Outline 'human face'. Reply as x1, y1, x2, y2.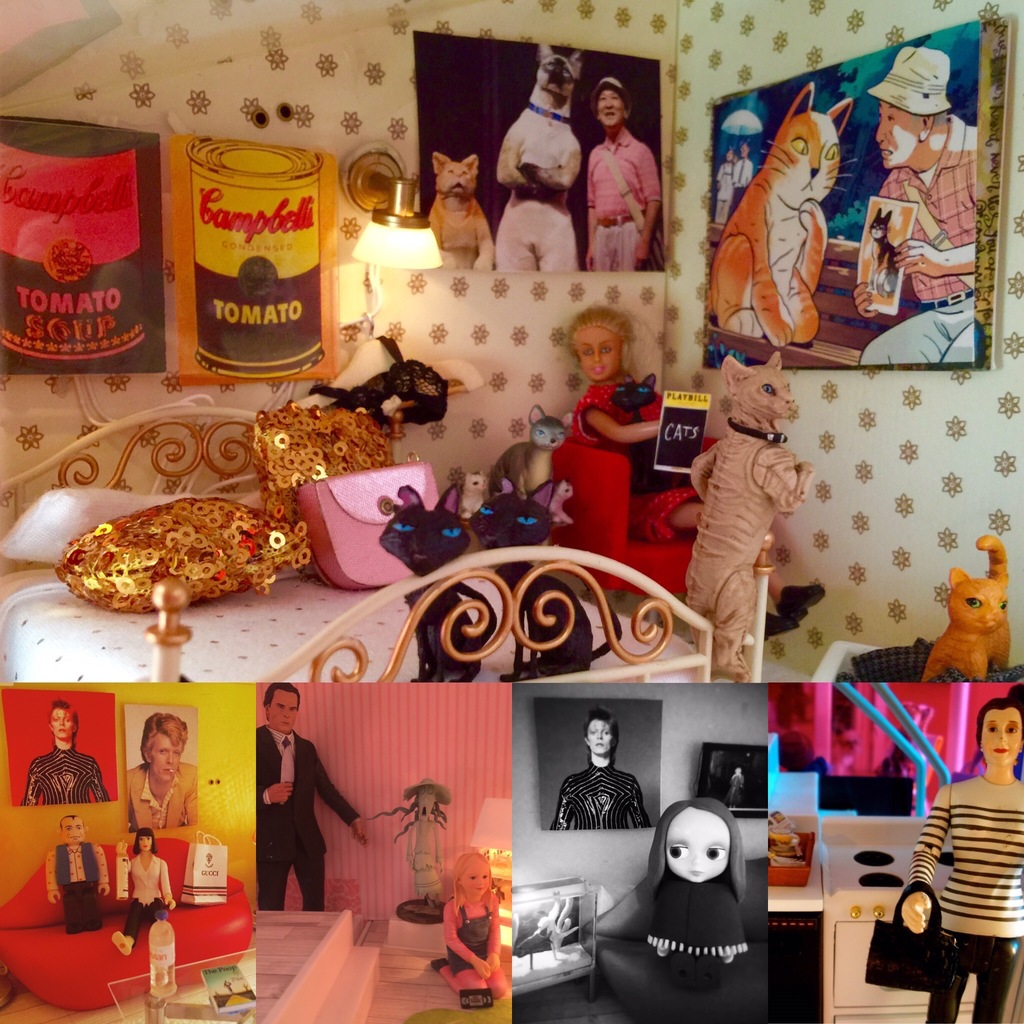
461, 862, 488, 893.
